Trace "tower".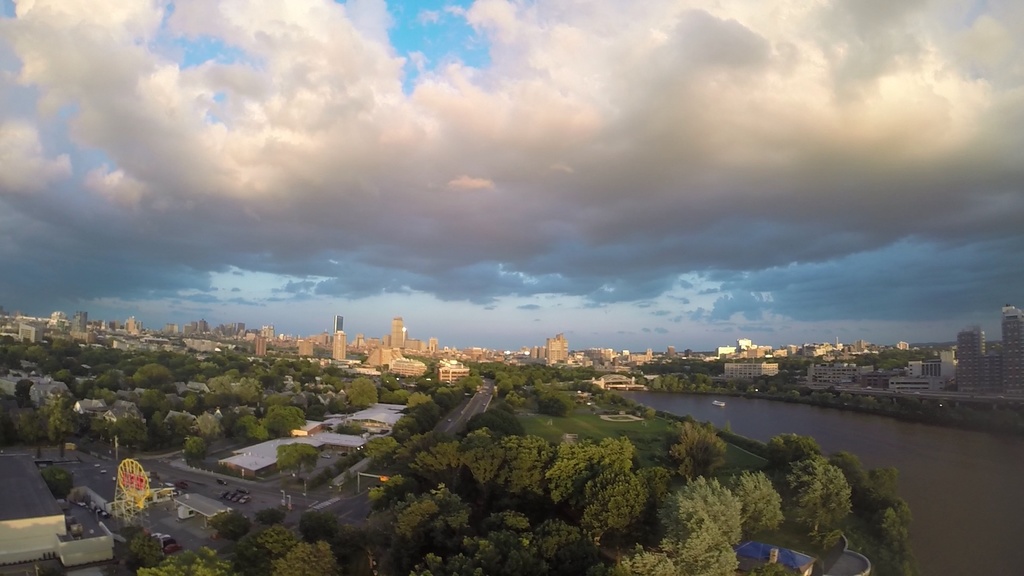
Traced to 333:318:344:367.
